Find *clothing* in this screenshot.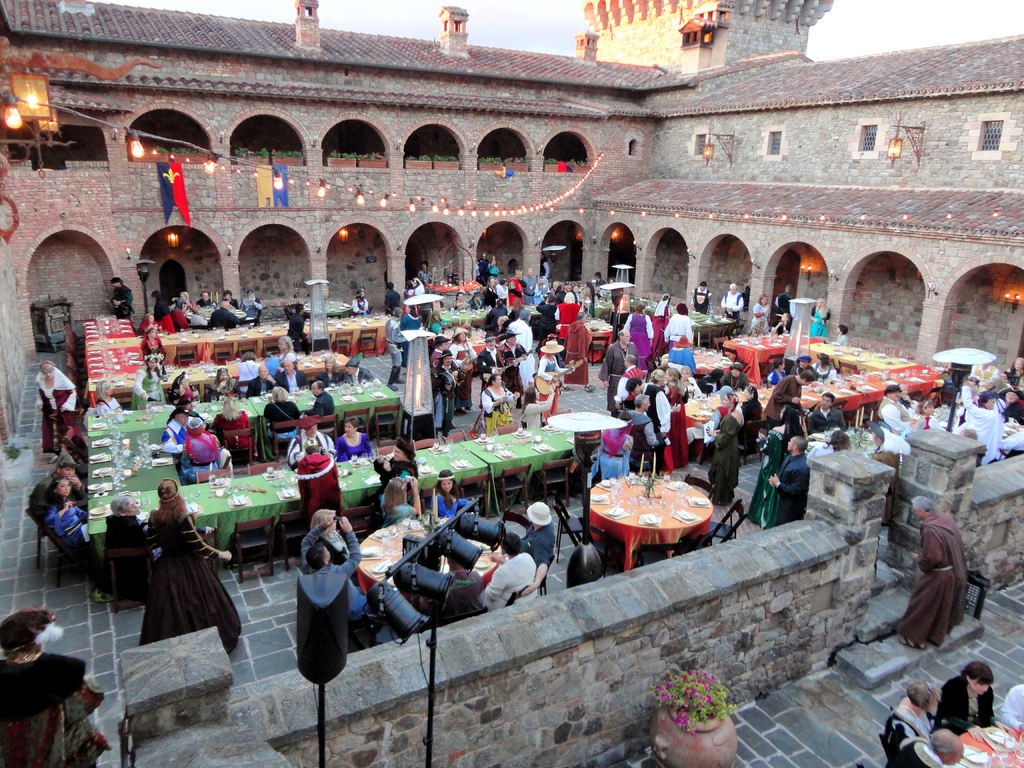
The bounding box for *clothing* is [815,361,833,381].
